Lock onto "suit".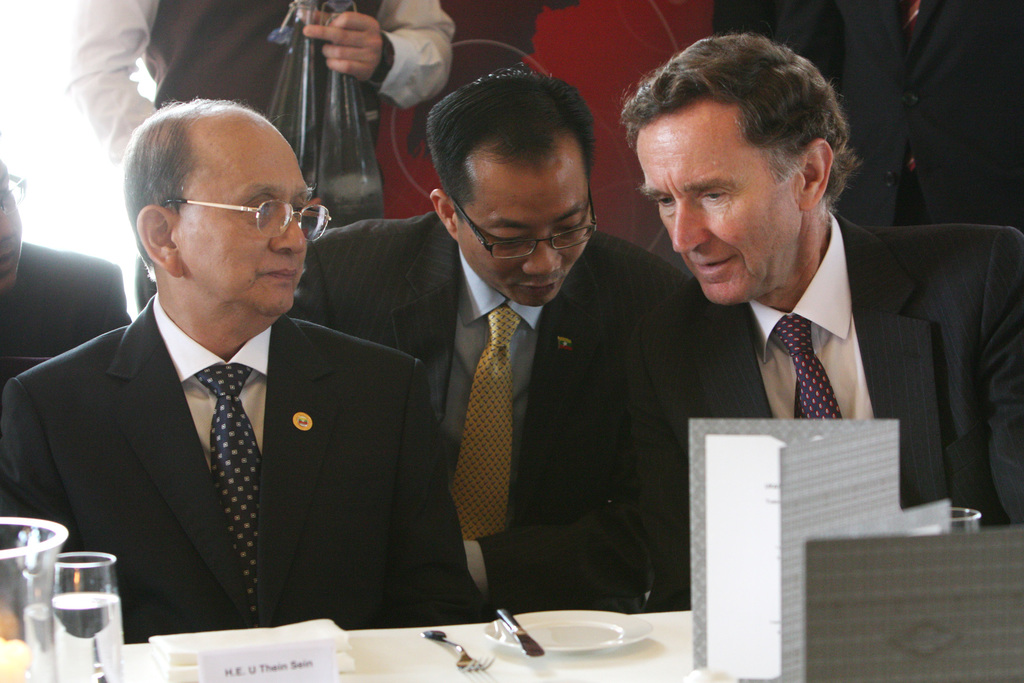
Locked: {"left": 636, "top": 213, "right": 1023, "bottom": 588}.
